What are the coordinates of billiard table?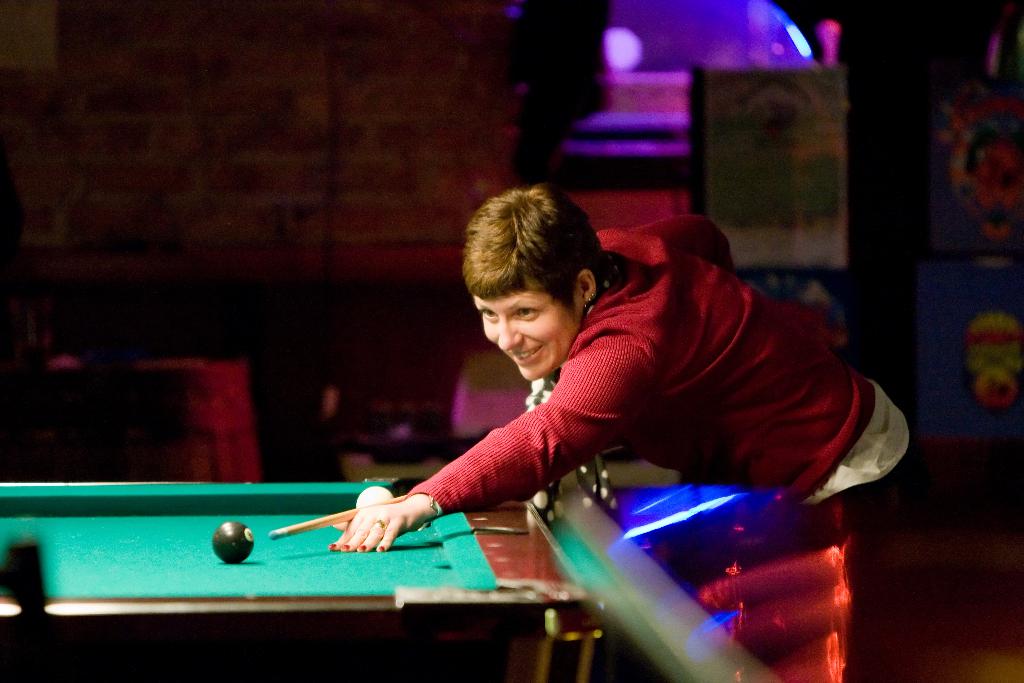
<bbox>0, 475, 783, 682</bbox>.
